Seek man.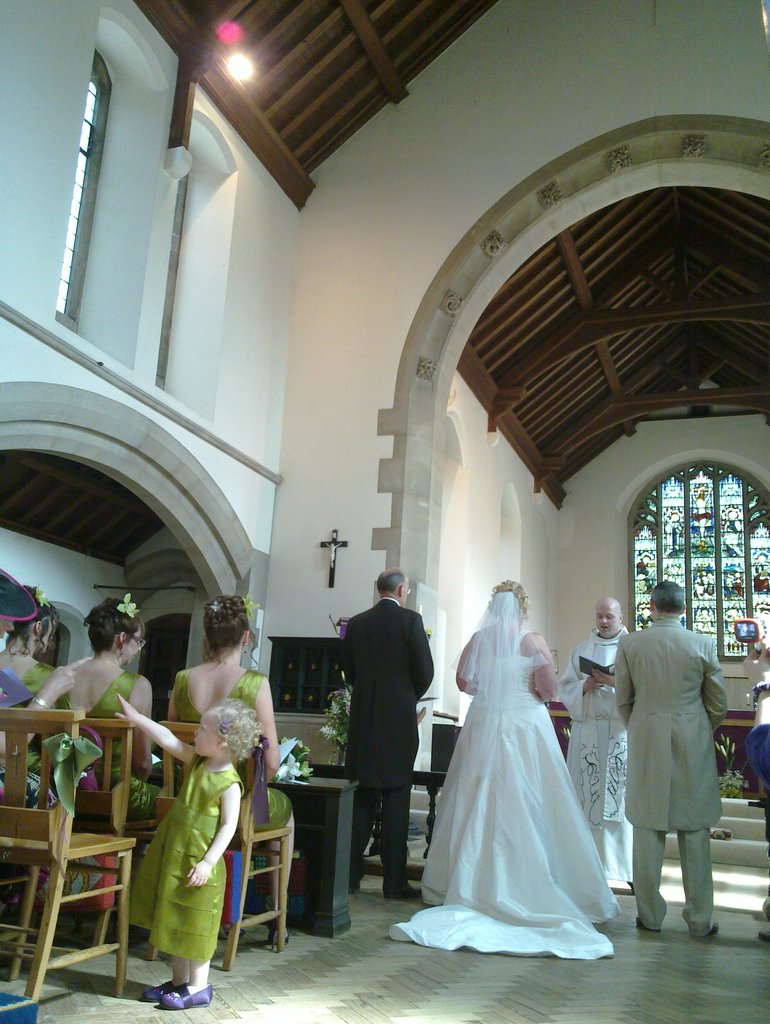
x1=556, y1=597, x2=635, y2=895.
